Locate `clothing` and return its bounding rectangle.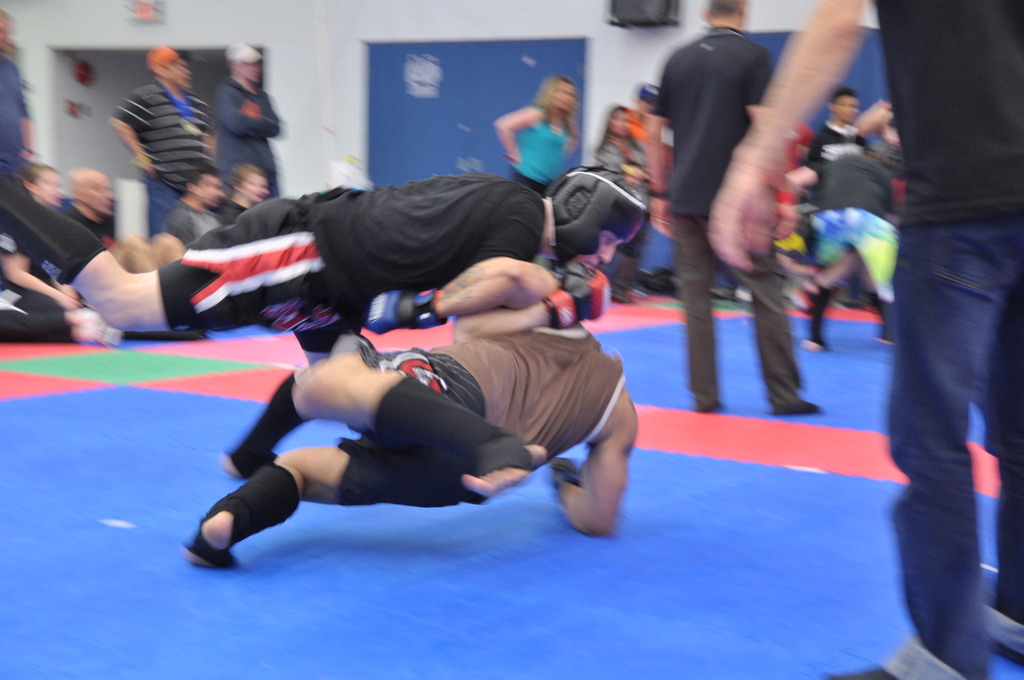
region(0, 227, 58, 338).
